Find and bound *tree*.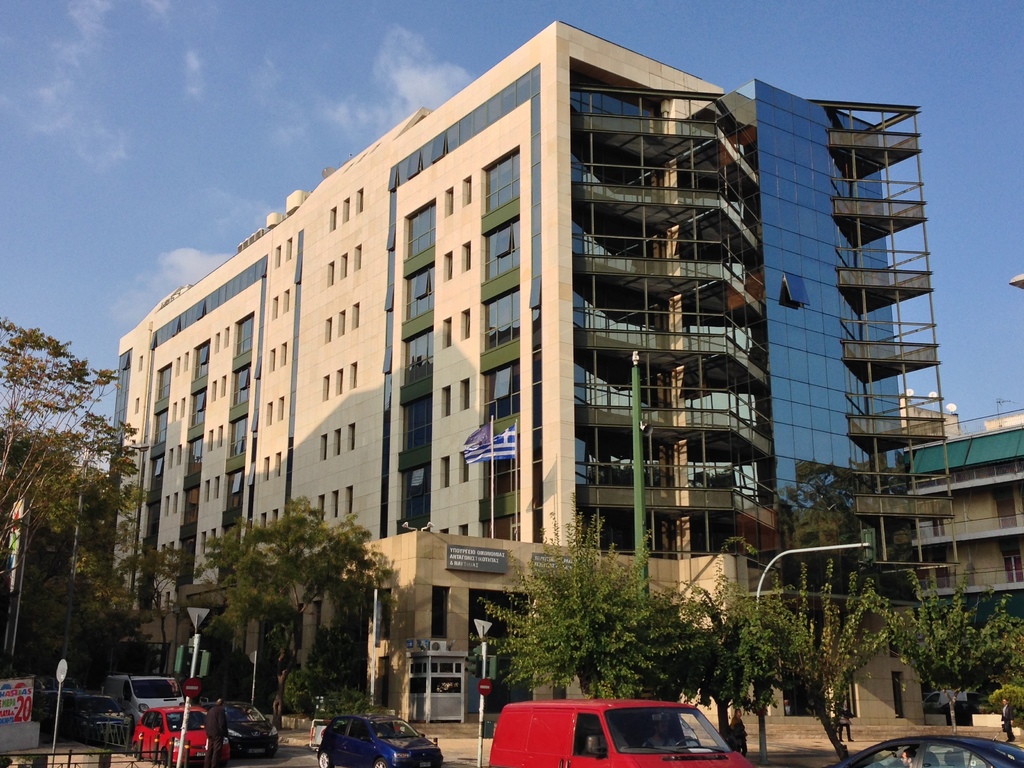
Bound: 891:566:1020:728.
